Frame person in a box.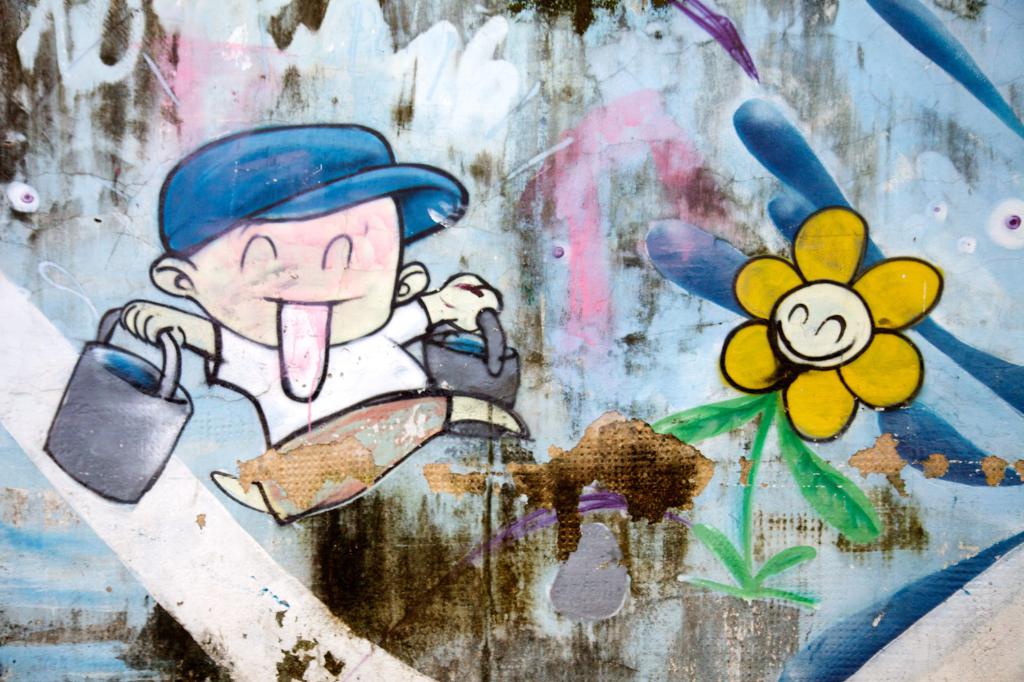
box=[127, 118, 506, 451].
